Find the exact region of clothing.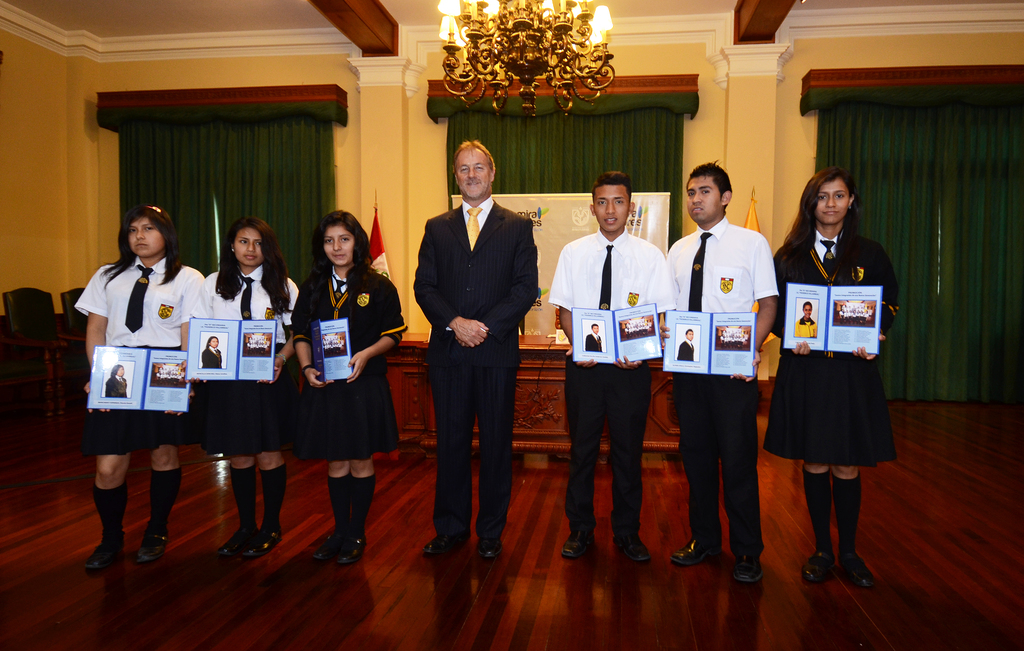
Exact region: x1=584, y1=331, x2=604, y2=350.
